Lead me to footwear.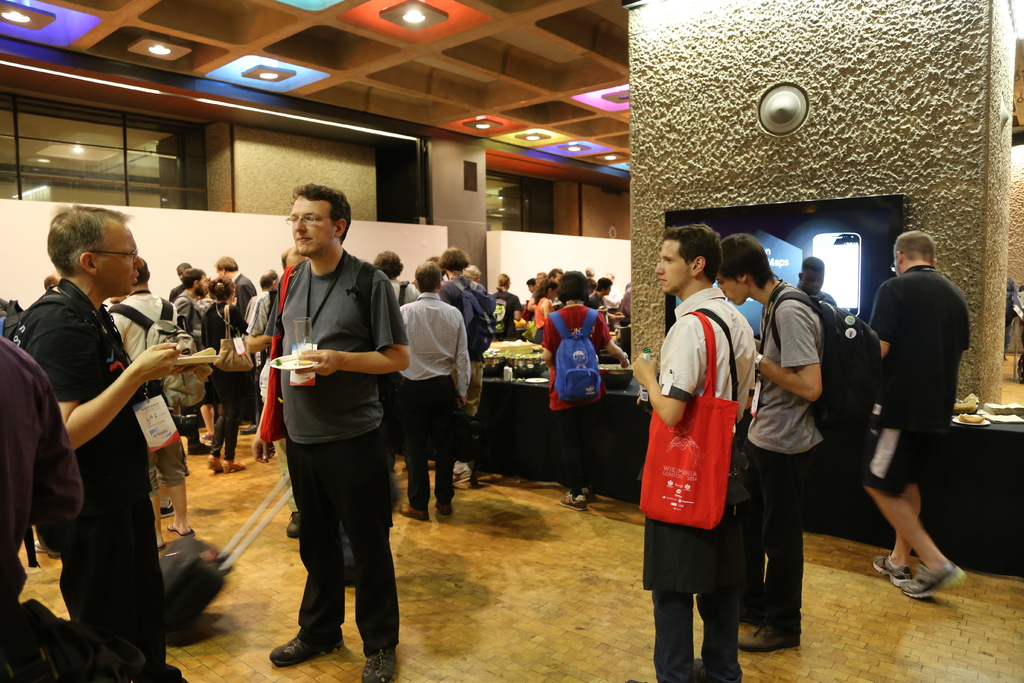
Lead to (286,515,300,539).
